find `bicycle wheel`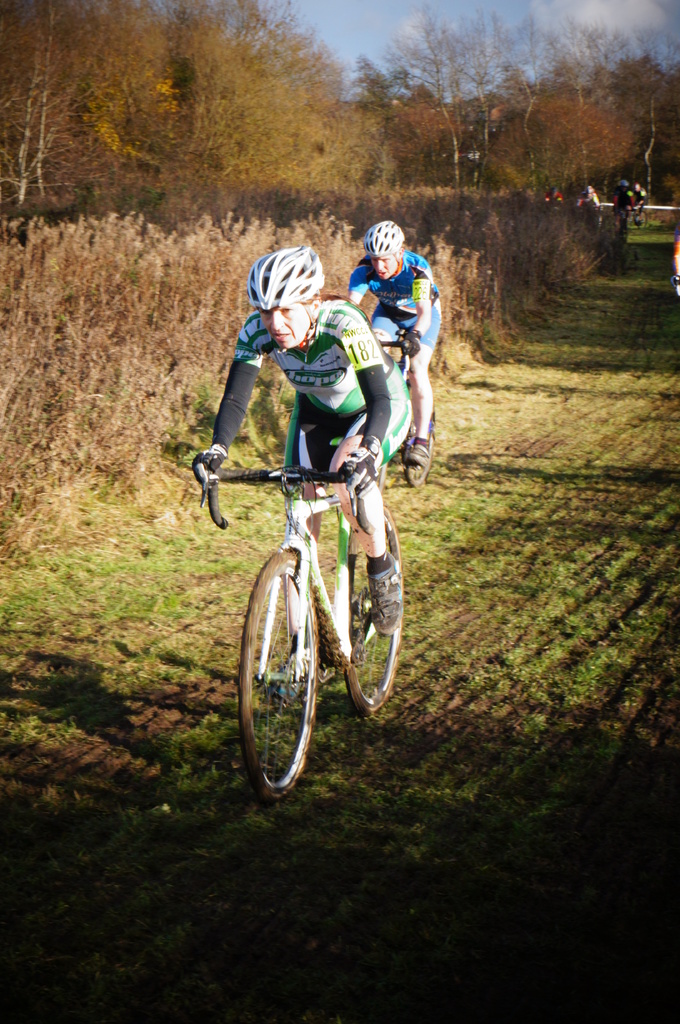
<region>343, 508, 406, 711</region>
